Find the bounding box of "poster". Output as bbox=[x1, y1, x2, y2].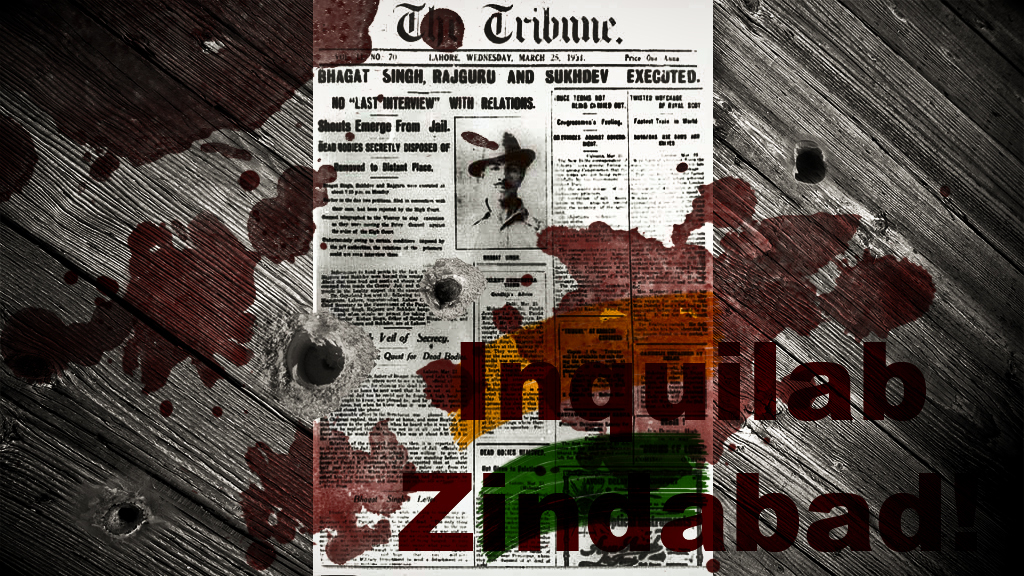
bbox=[312, 0, 711, 575].
